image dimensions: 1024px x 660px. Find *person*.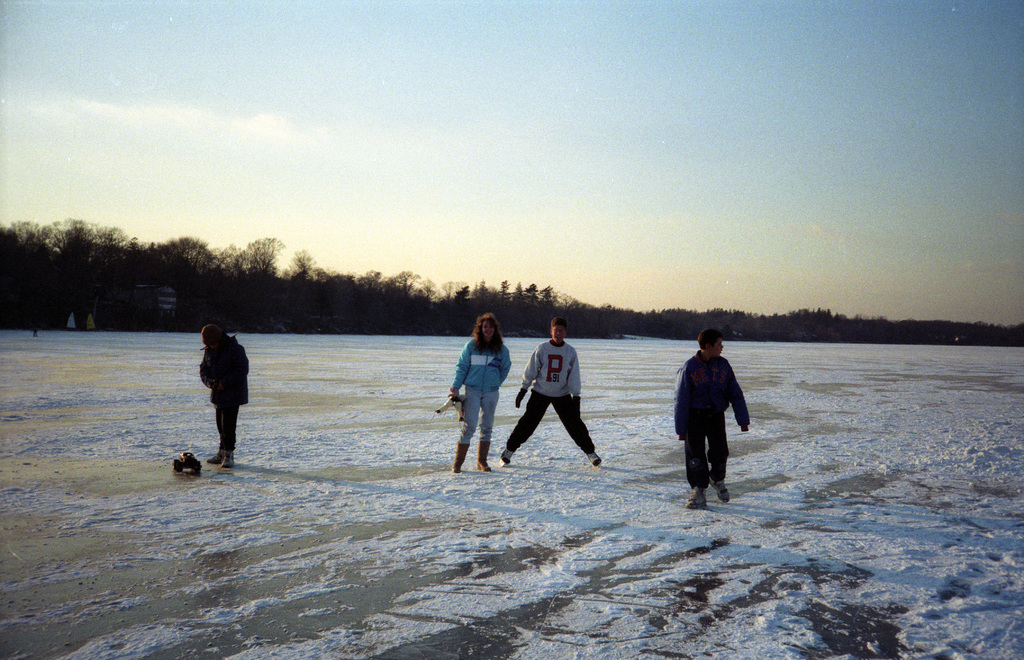
box(671, 327, 753, 502).
